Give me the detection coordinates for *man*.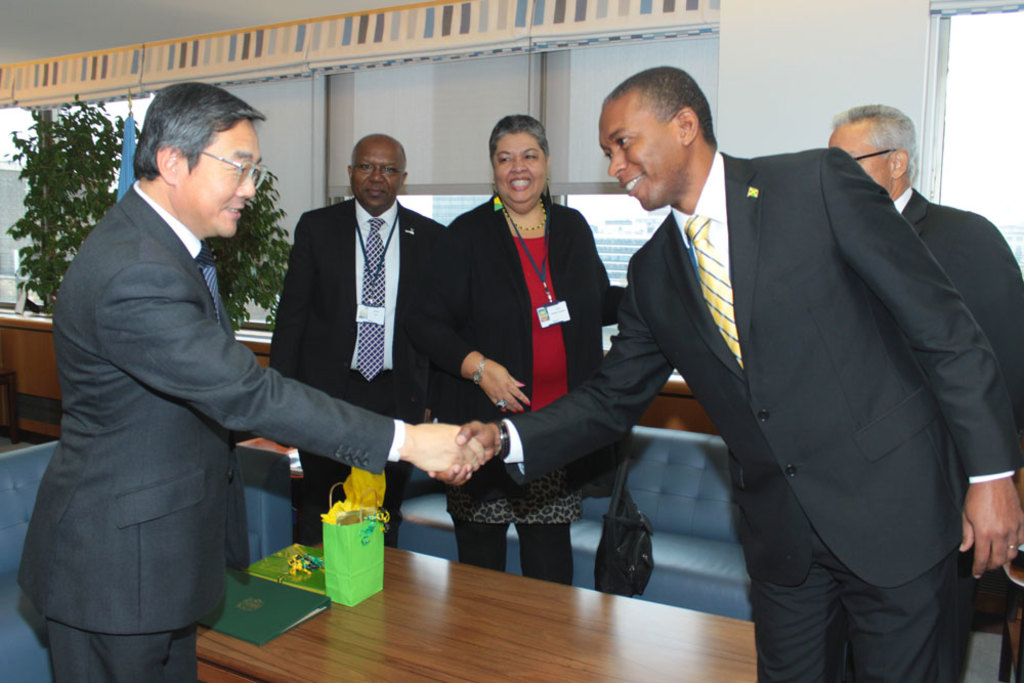
detection(426, 67, 1023, 682).
